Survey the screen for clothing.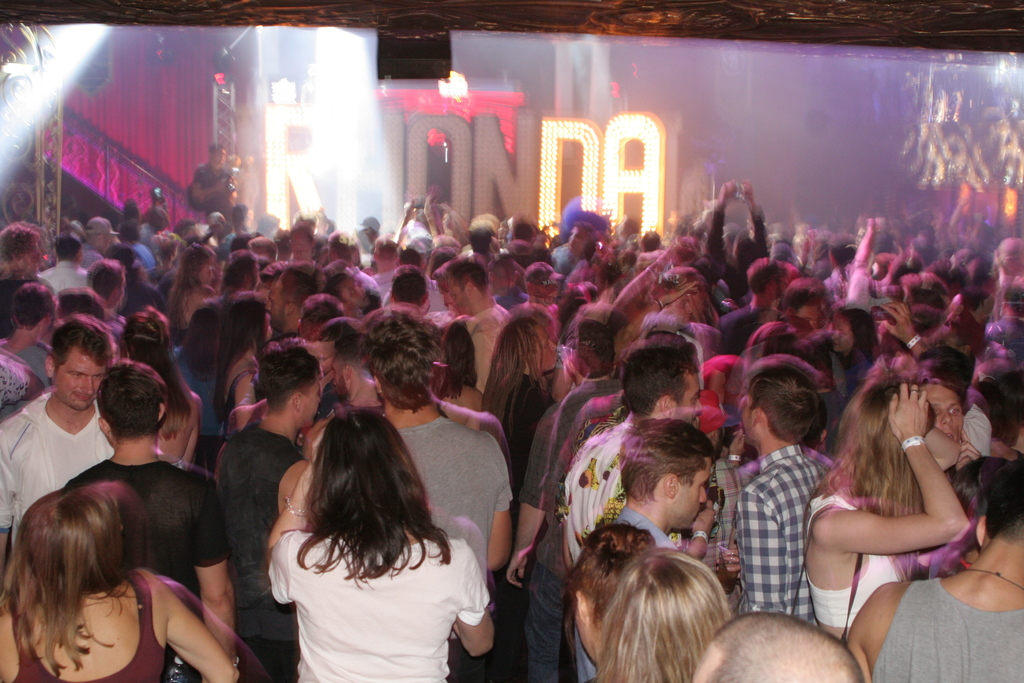
Survey found: <bbox>805, 500, 905, 642</bbox>.
